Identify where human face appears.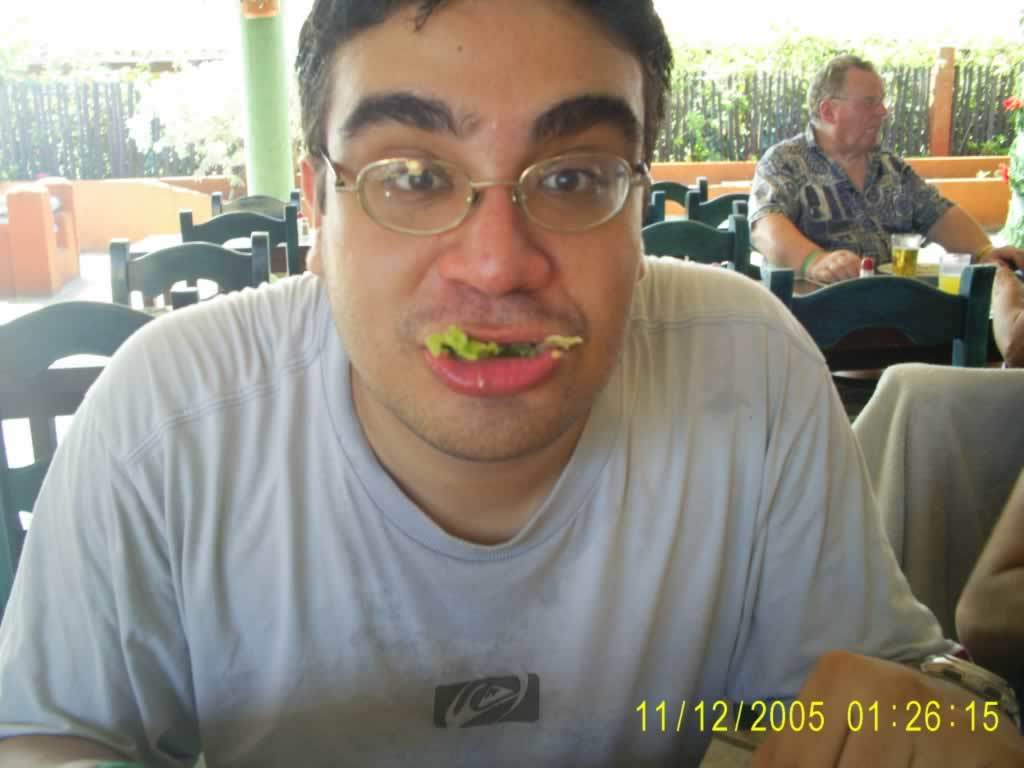
Appears at bbox=(832, 72, 887, 150).
